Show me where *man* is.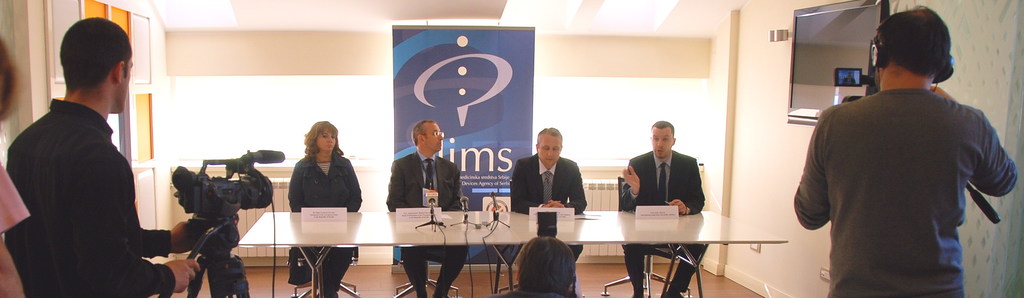
*man* is at bbox(796, 8, 1018, 297).
